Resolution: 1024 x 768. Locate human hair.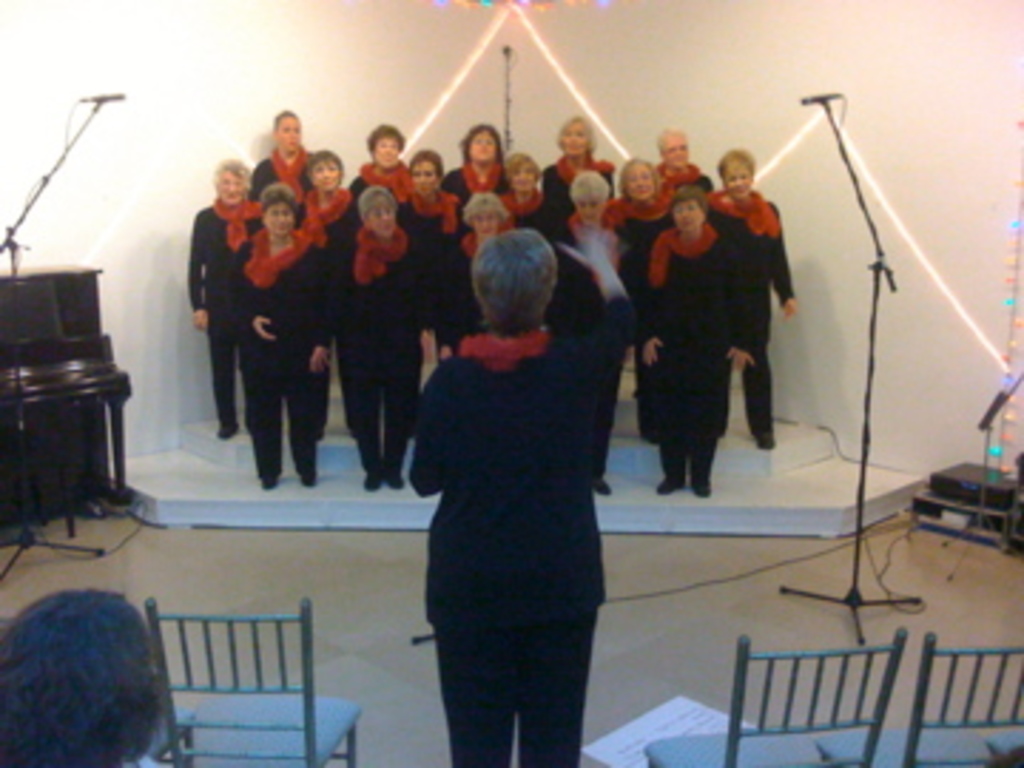
detection(668, 182, 708, 225).
